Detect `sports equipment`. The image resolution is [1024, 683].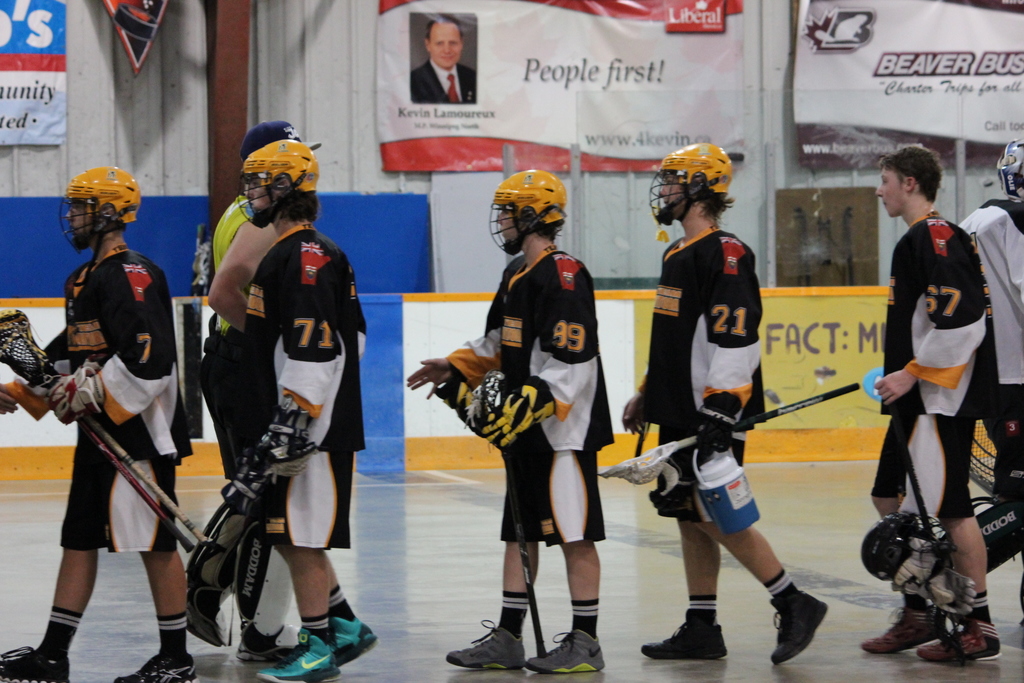
detection(598, 387, 860, 484).
